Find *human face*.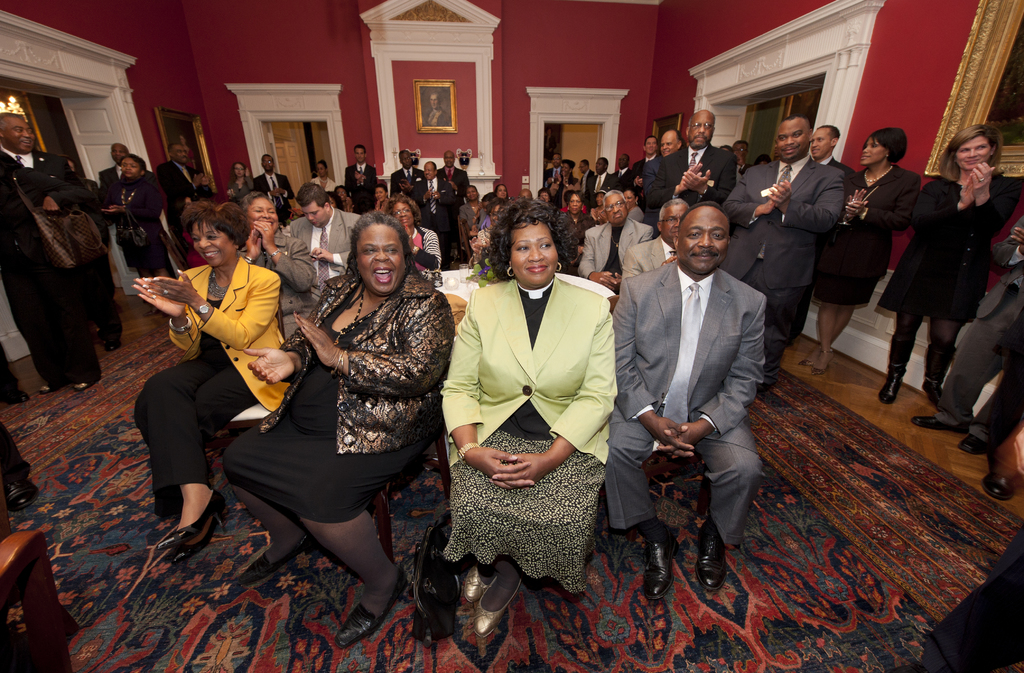
0, 111, 36, 151.
